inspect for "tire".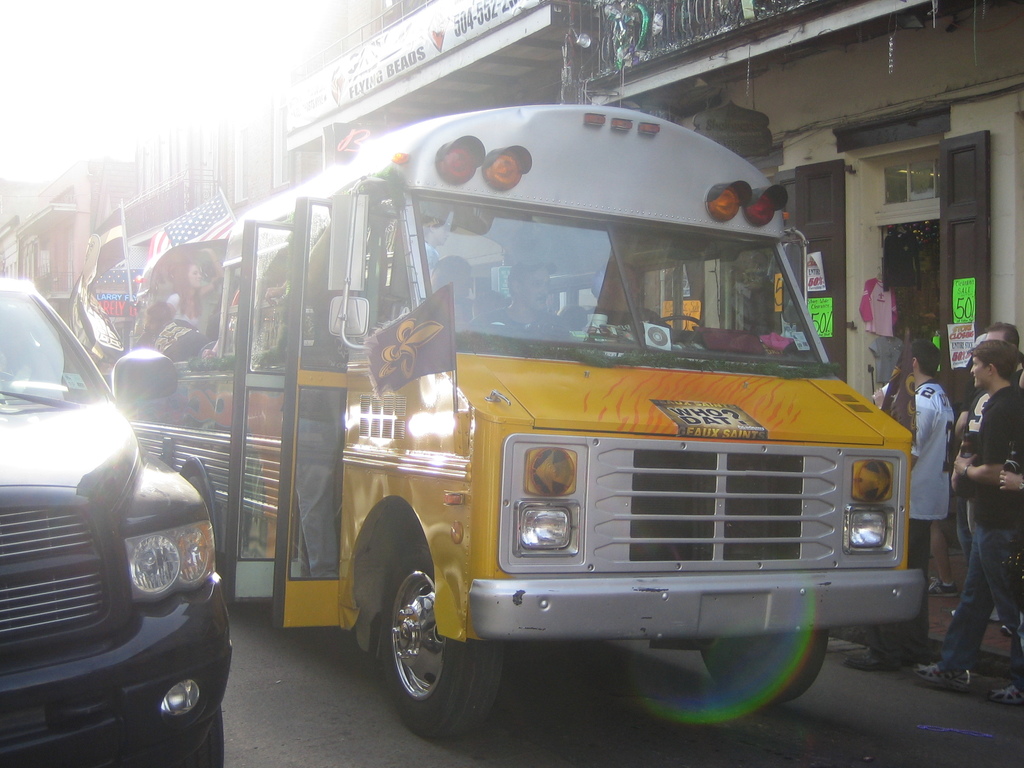
Inspection: rect(367, 536, 483, 735).
